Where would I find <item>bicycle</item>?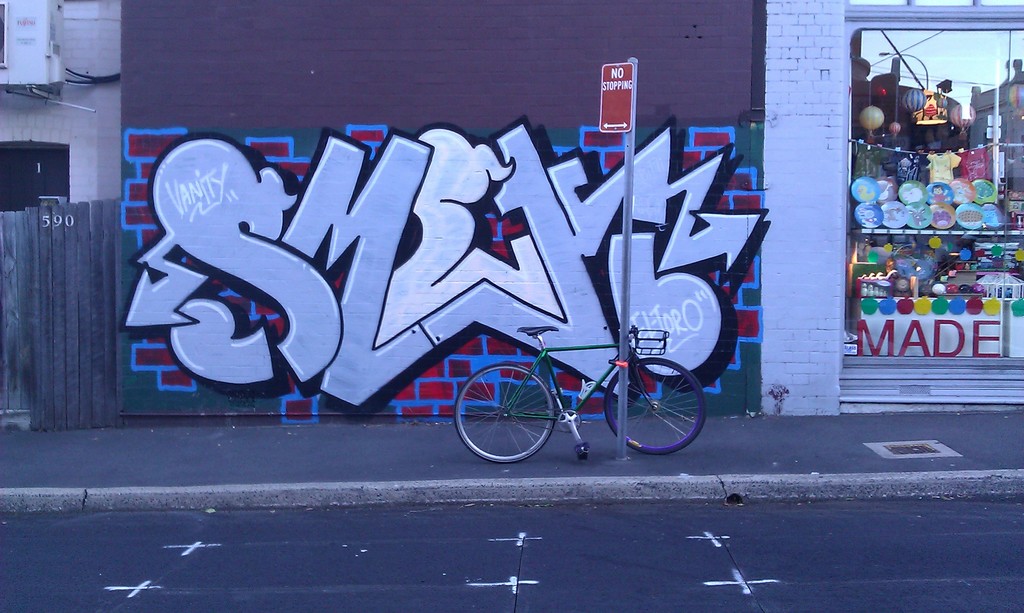
At 424,288,731,473.
